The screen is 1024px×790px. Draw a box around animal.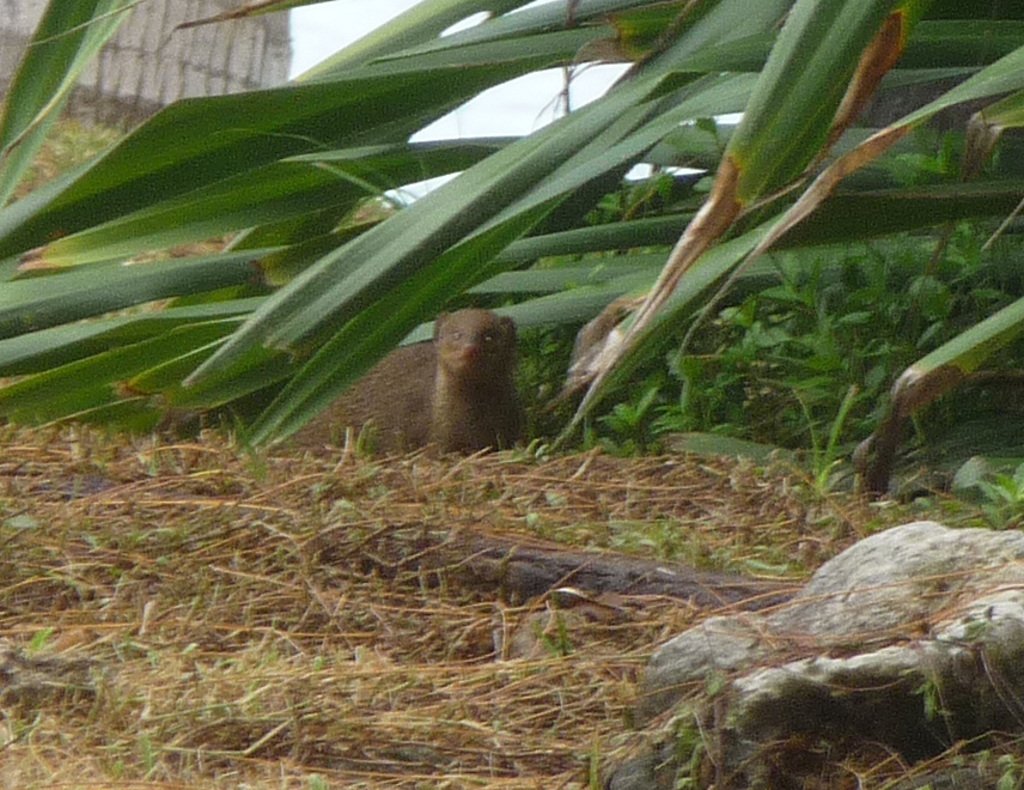
x1=284, y1=306, x2=530, y2=458.
